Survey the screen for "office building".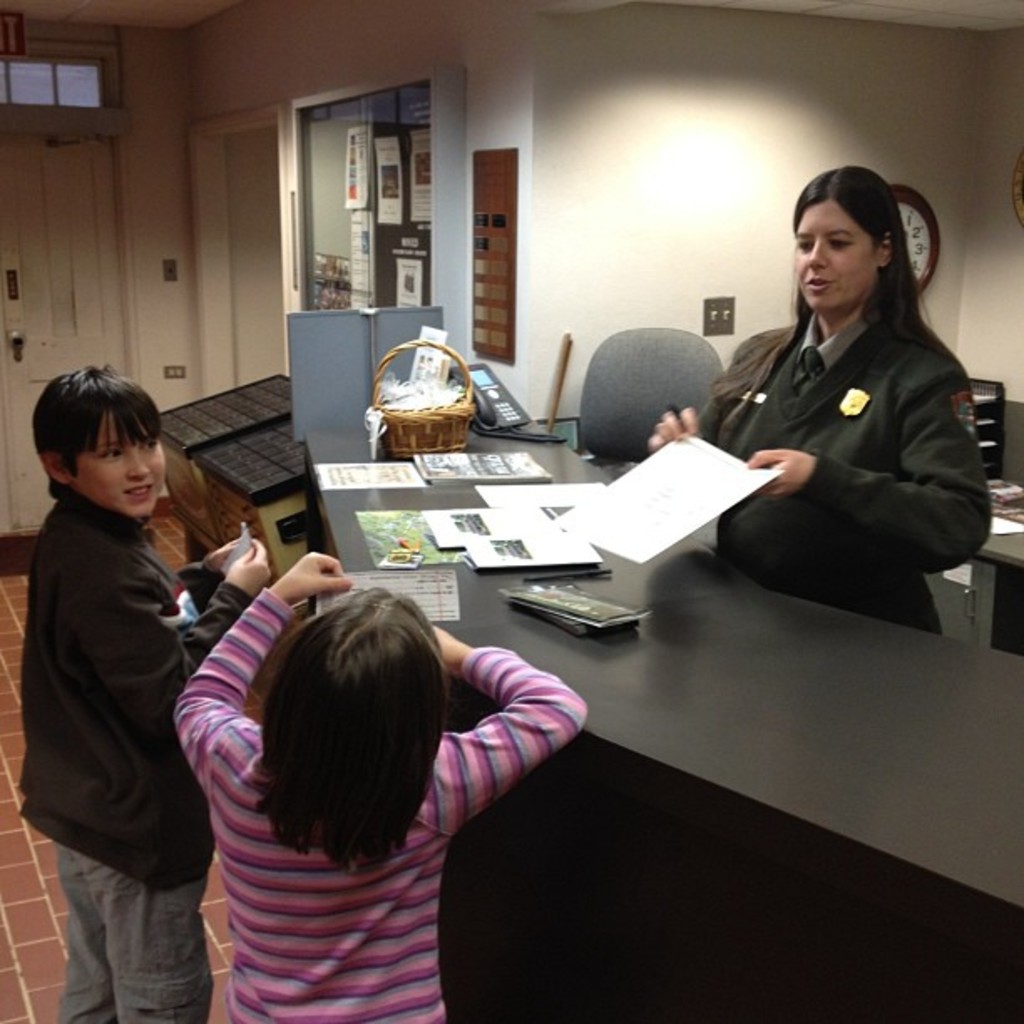
Survey found: <bbox>0, 0, 1022, 1022</bbox>.
